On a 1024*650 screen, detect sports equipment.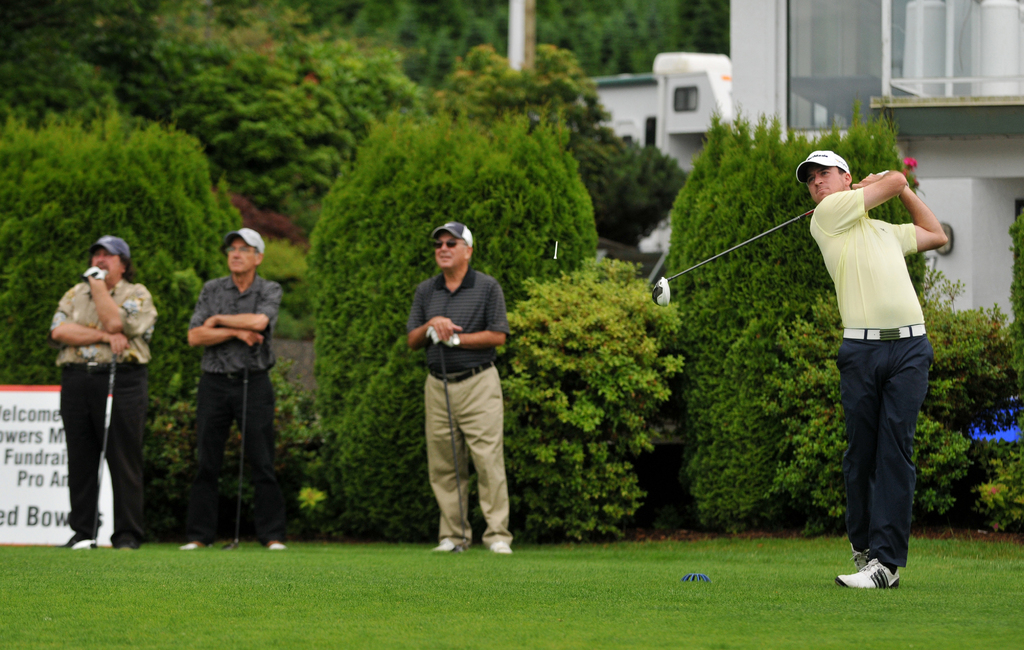
locate(836, 551, 899, 586).
